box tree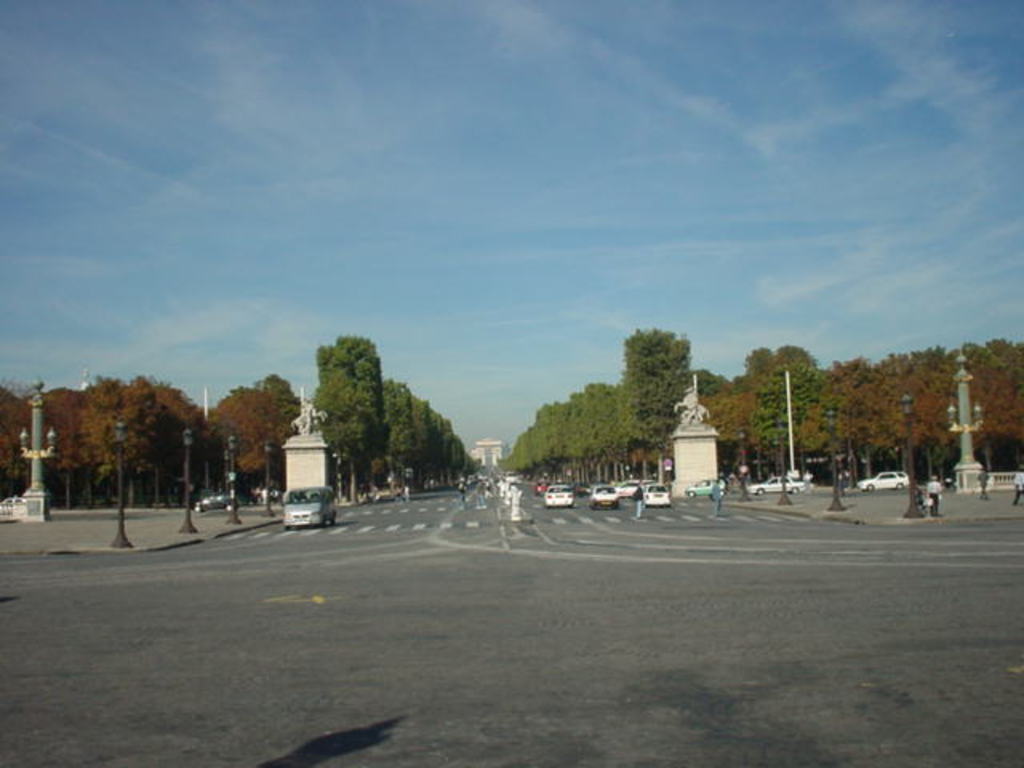
rect(306, 371, 366, 502)
